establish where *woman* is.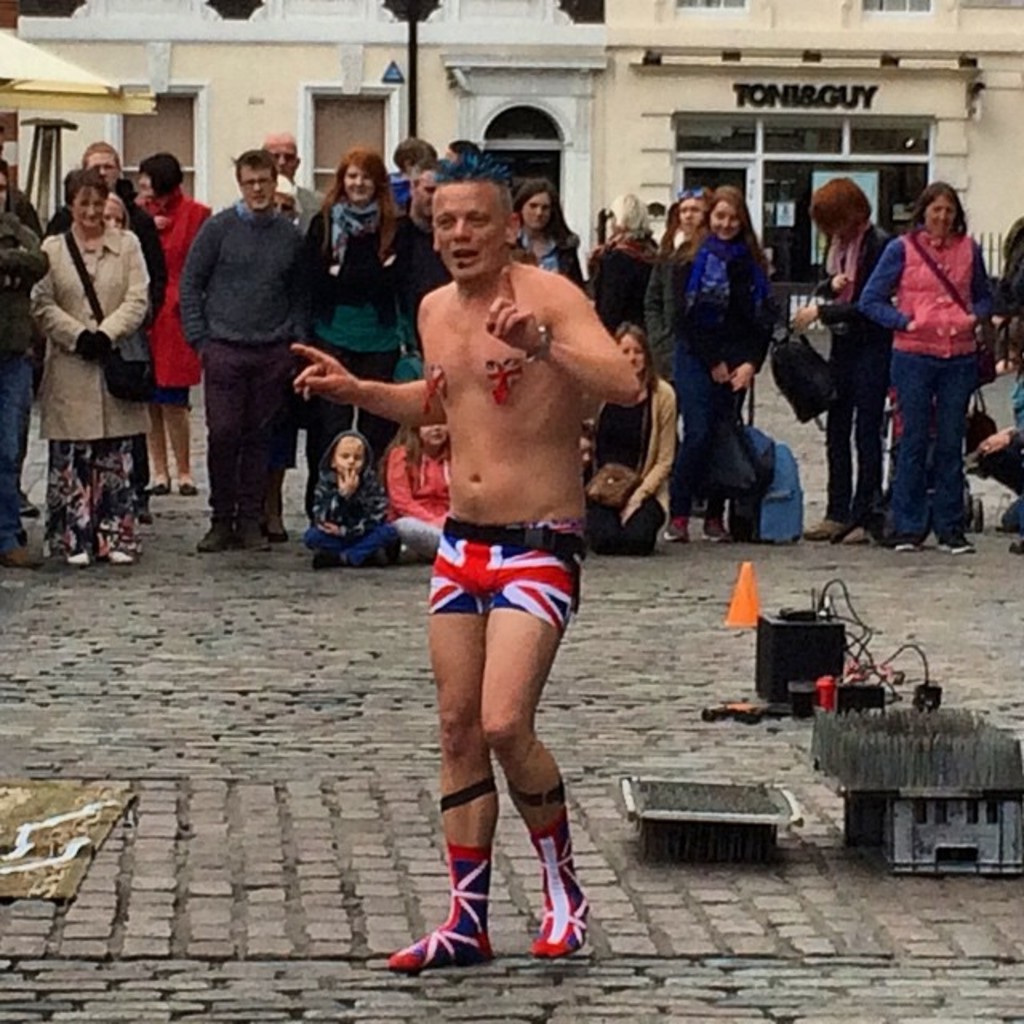
Established at <box>859,181,1003,558</box>.
